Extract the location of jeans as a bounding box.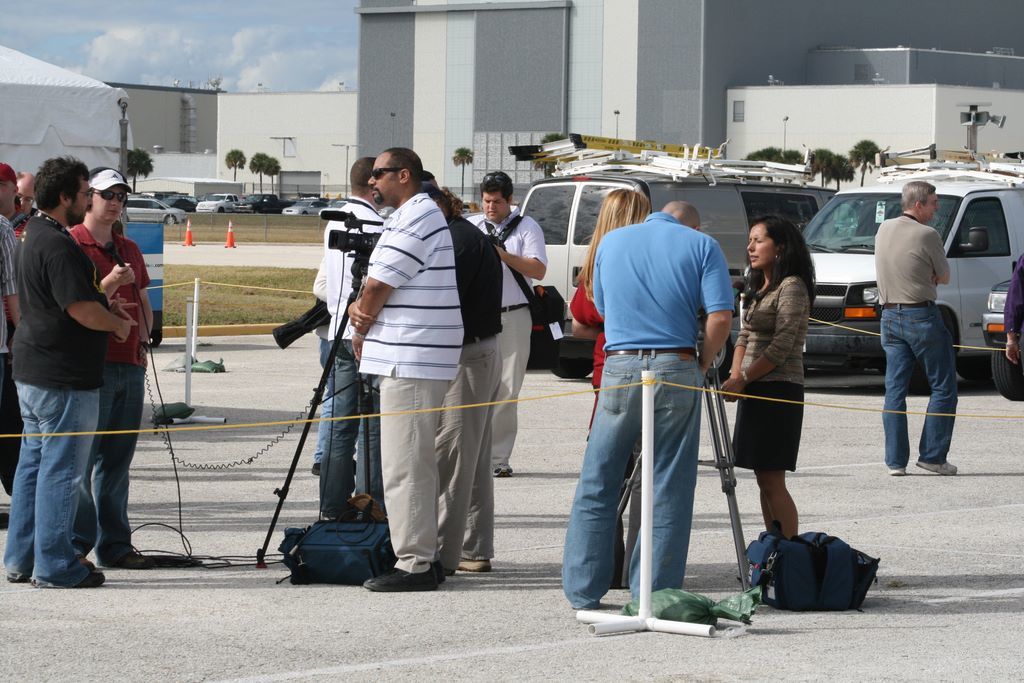
(79,360,143,556).
